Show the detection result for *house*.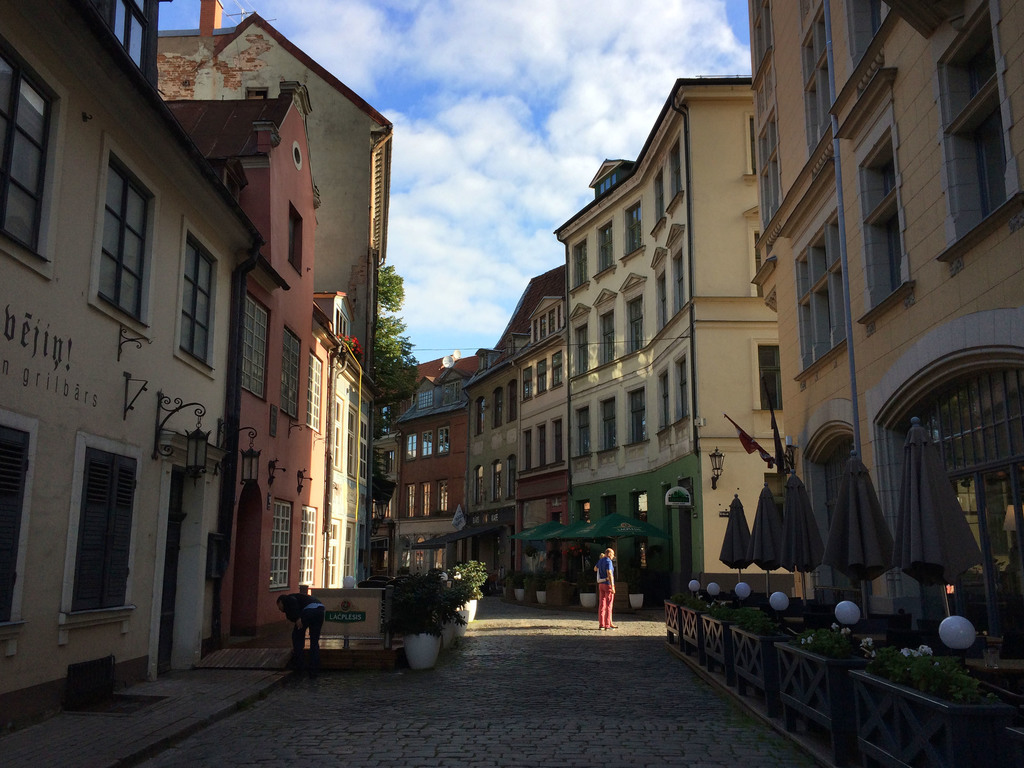
{"left": 555, "top": 70, "right": 793, "bottom": 588}.
